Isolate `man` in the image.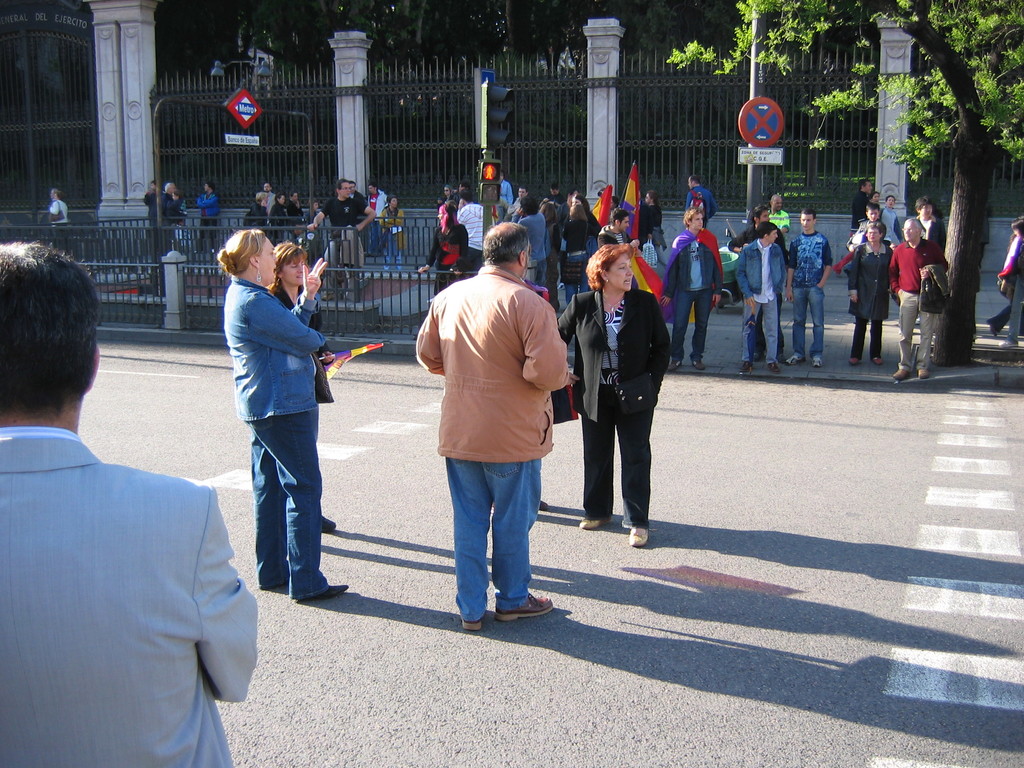
Isolated region: <bbox>659, 208, 724, 373</bbox>.
